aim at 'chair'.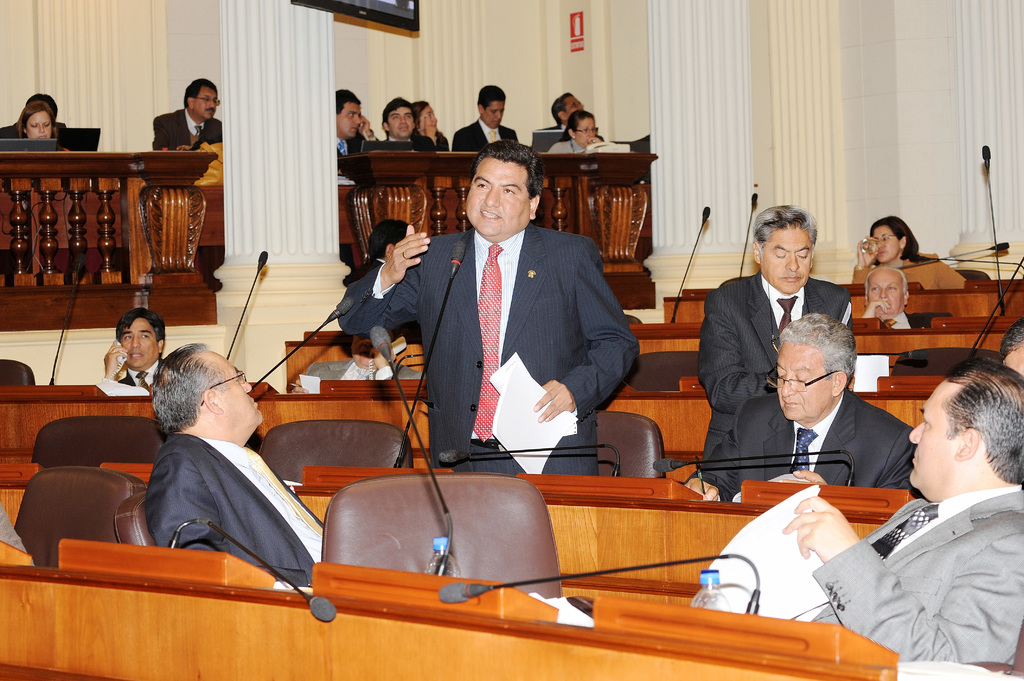
Aimed at (x1=16, y1=453, x2=136, y2=560).
